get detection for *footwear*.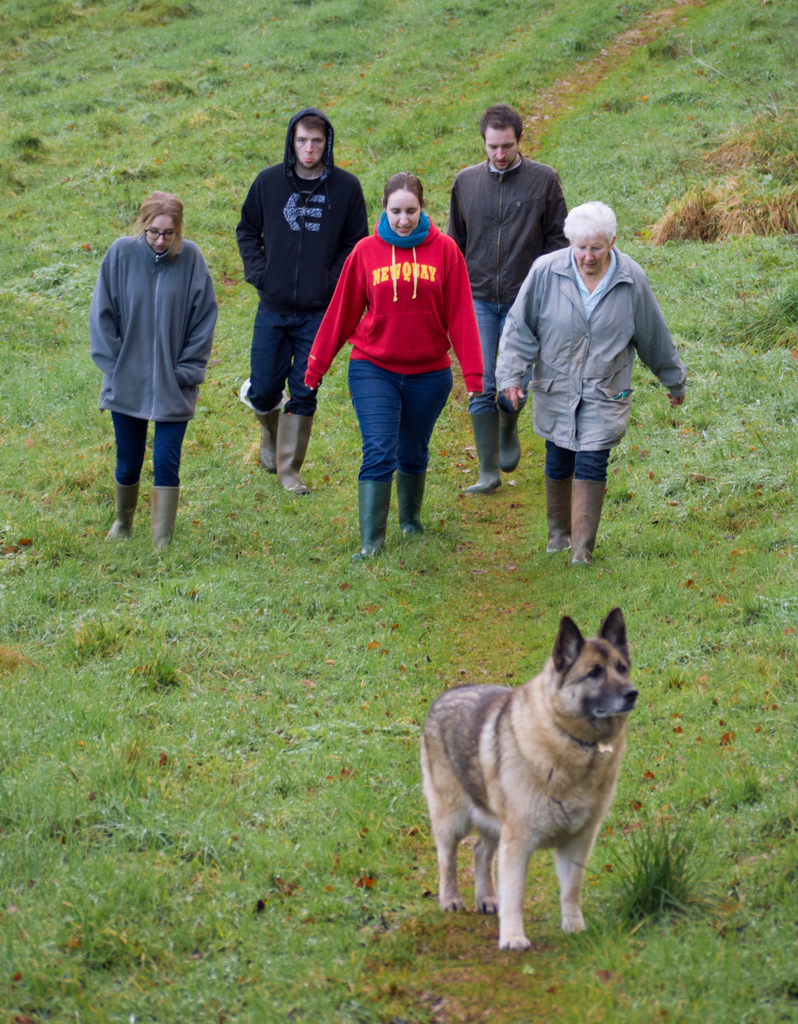
Detection: x1=495, y1=392, x2=529, y2=471.
